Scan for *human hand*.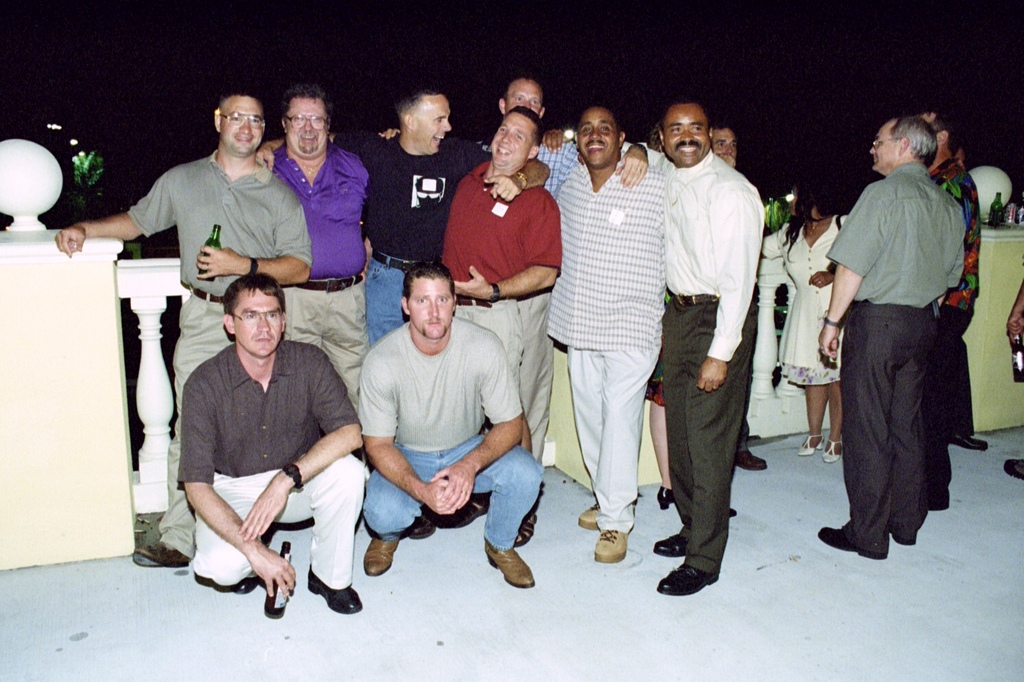
Scan result: bbox(424, 476, 455, 516).
